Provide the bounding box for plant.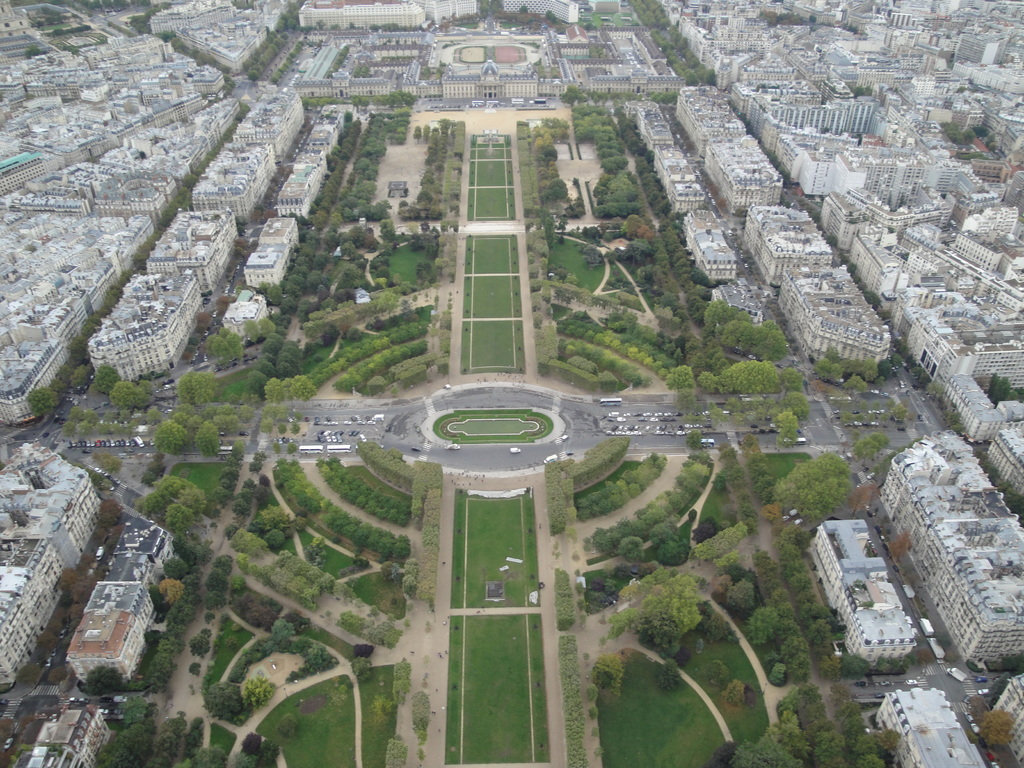
select_region(473, 321, 525, 373).
